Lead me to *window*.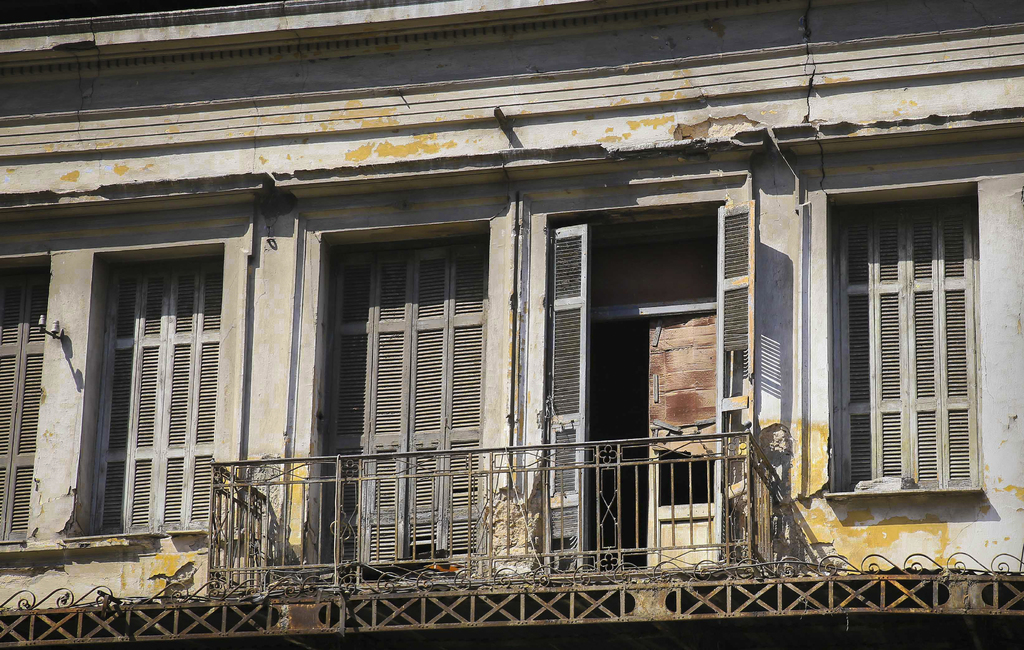
Lead to (0, 266, 45, 548).
